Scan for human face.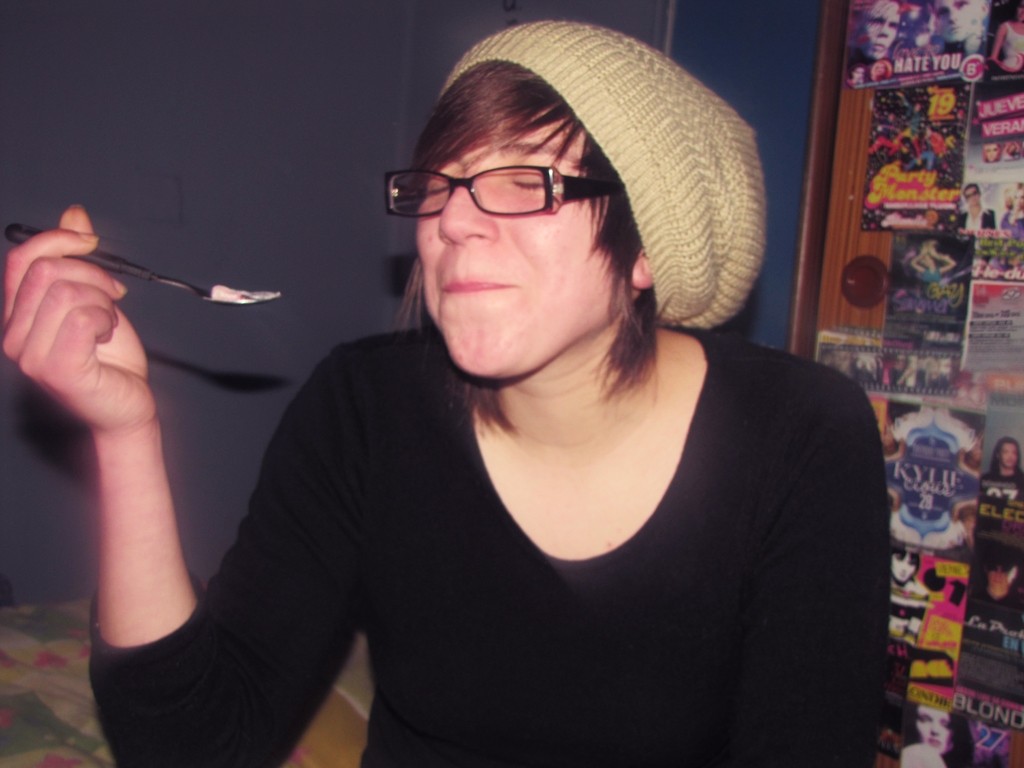
Scan result: {"x1": 421, "y1": 109, "x2": 625, "y2": 380}.
